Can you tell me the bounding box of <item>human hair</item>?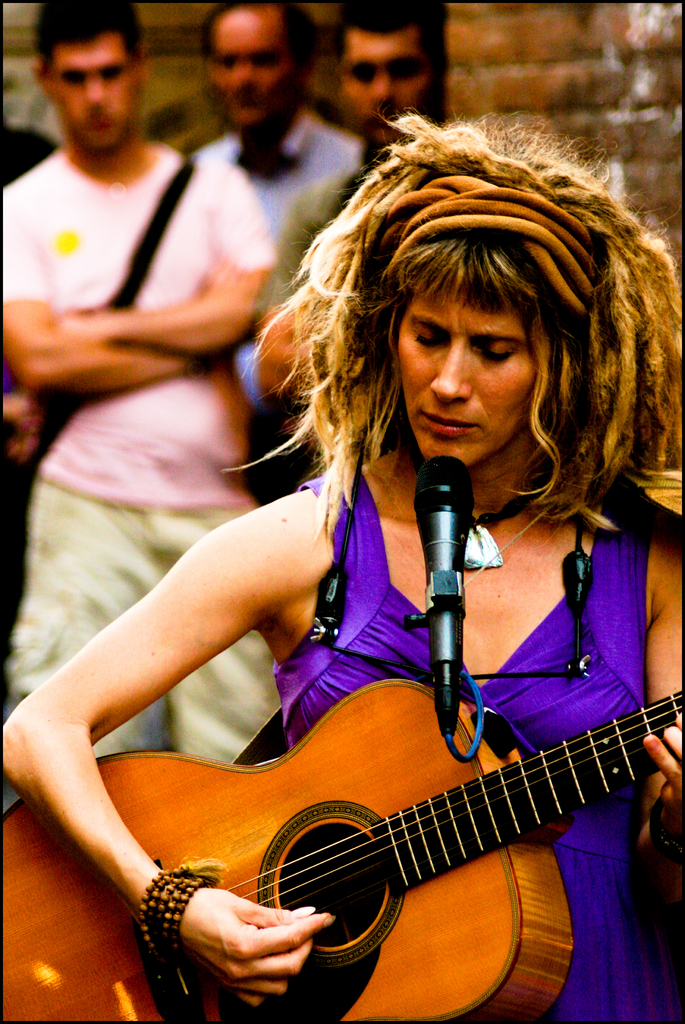
detection(31, 0, 144, 74).
